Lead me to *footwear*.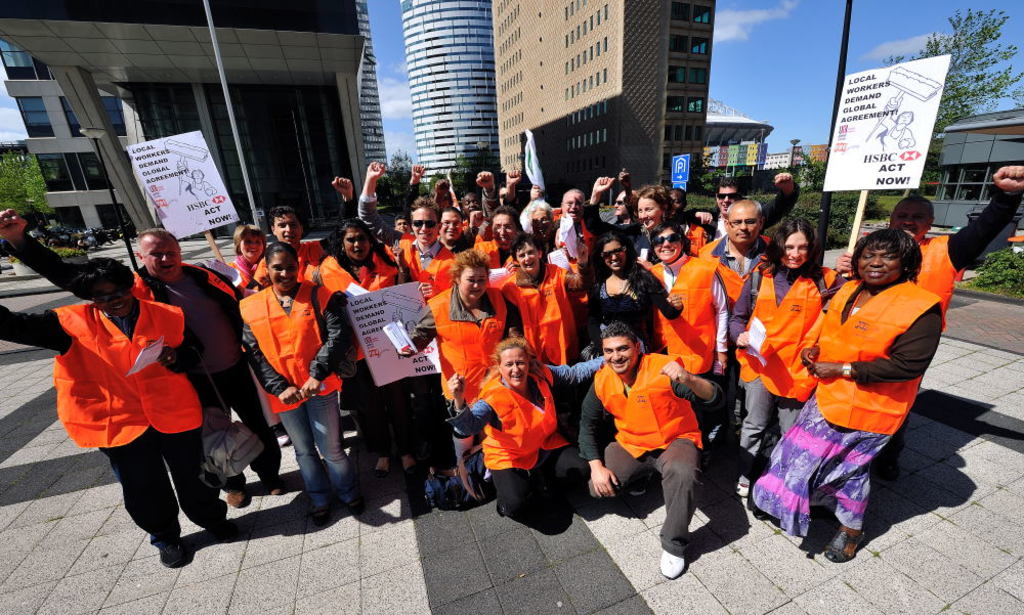
Lead to (156,534,196,566).
